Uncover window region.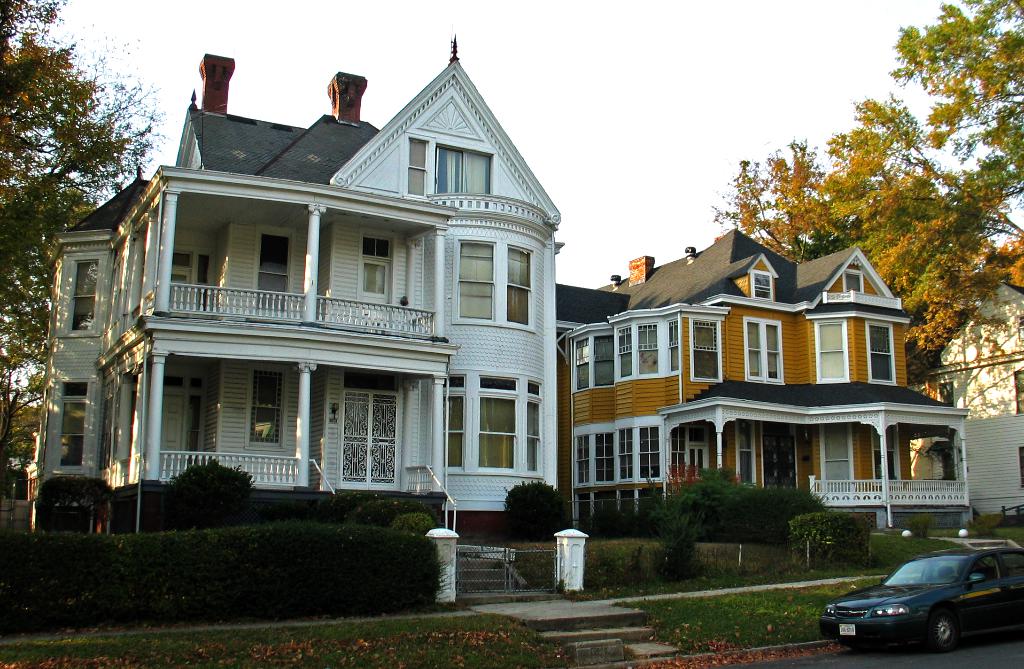
Uncovered: select_region(518, 404, 544, 468).
